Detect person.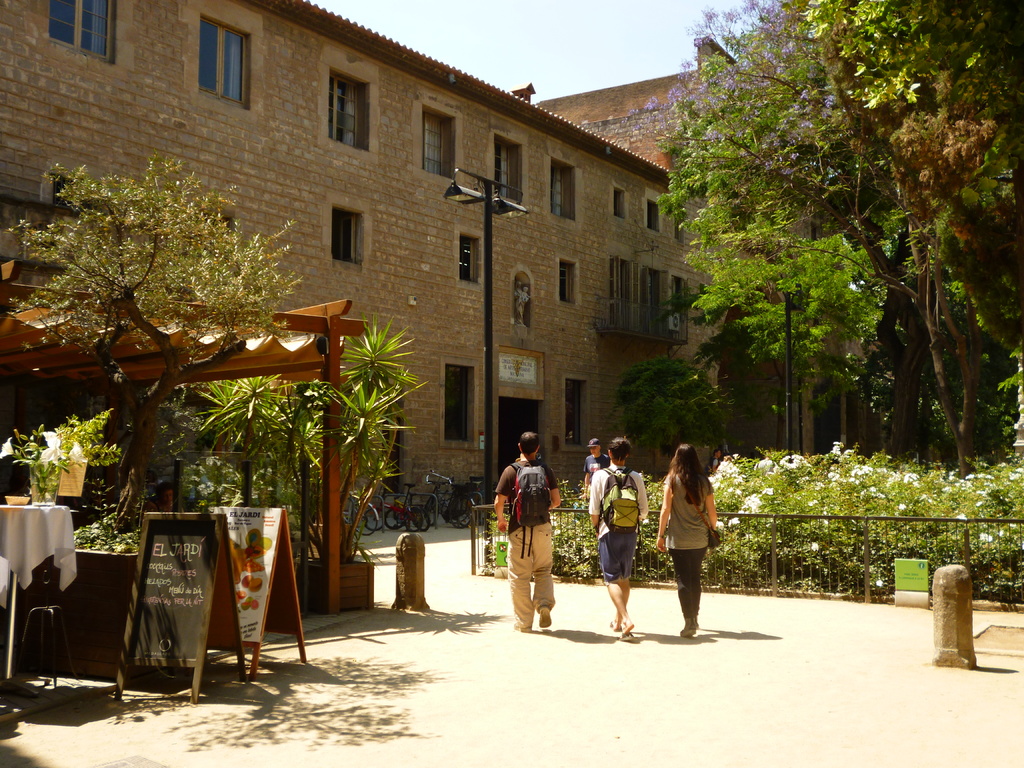
Detected at (left=586, top=433, right=646, bottom=639).
